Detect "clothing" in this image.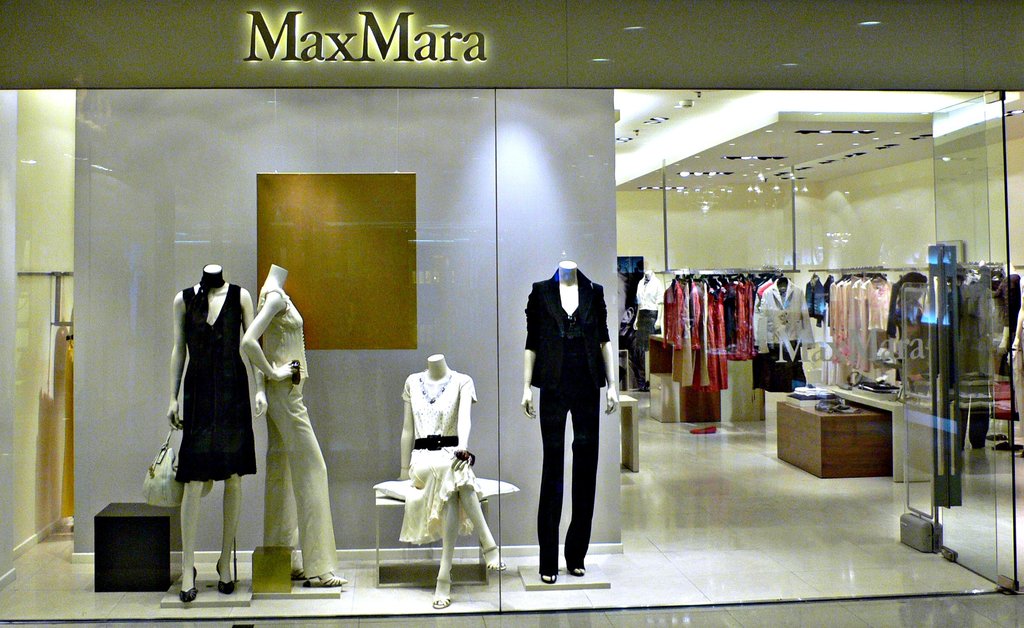
Detection: region(520, 268, 611, 577).
